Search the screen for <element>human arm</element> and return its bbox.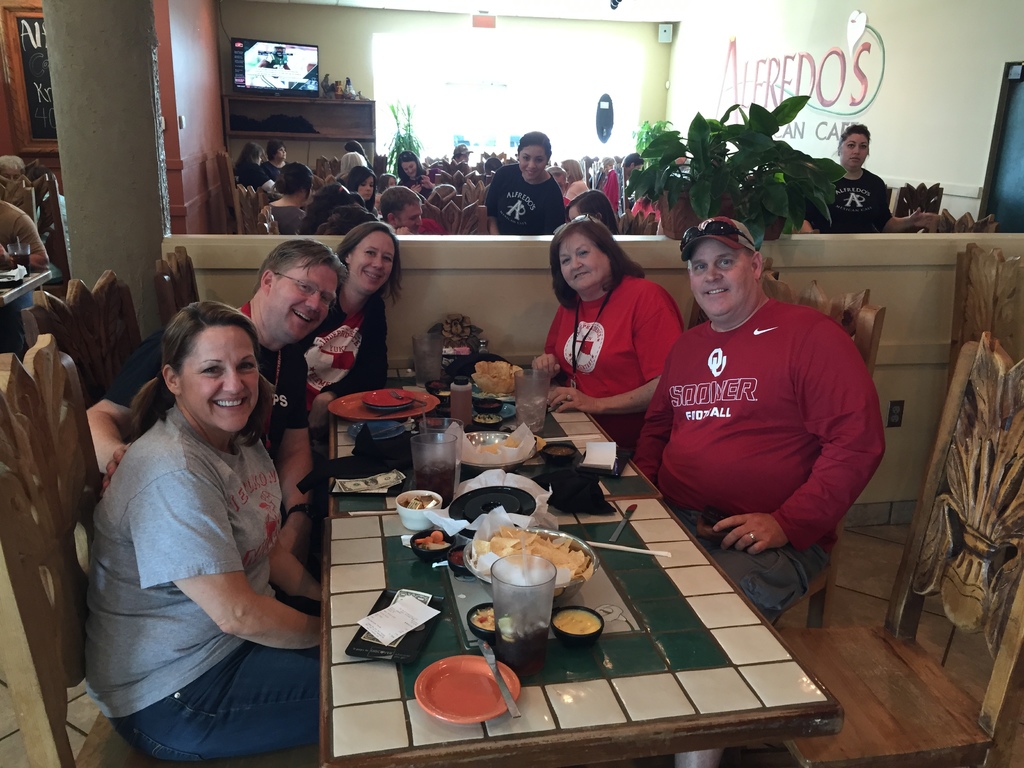
Found: rect(278, 352, 314, 509).
